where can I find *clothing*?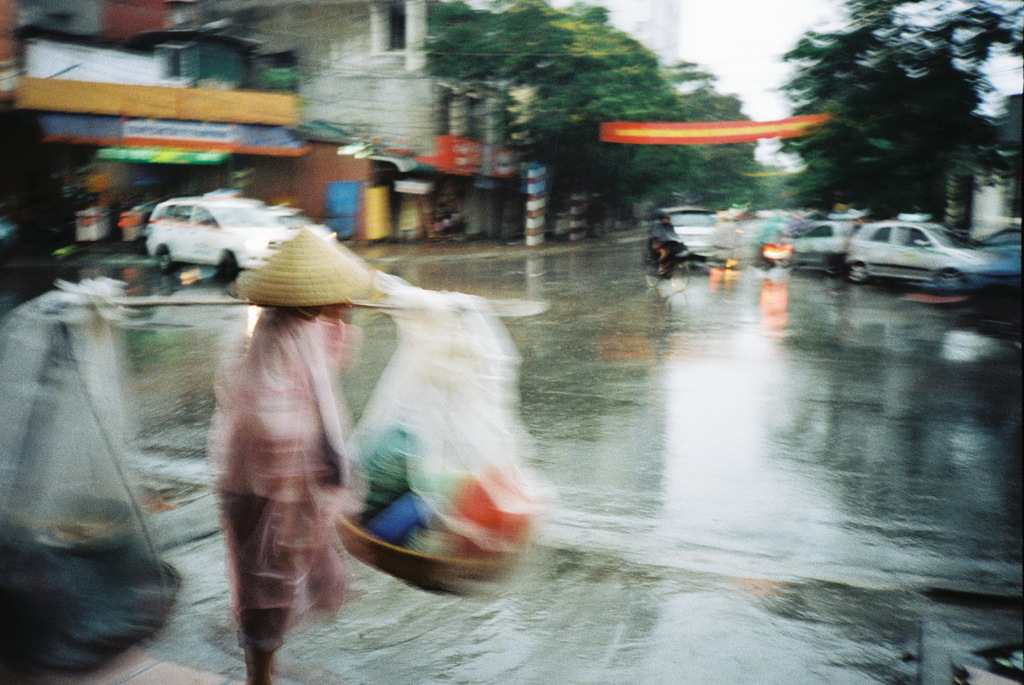
You can find it at bbox=(197, 295, 366, 659).
